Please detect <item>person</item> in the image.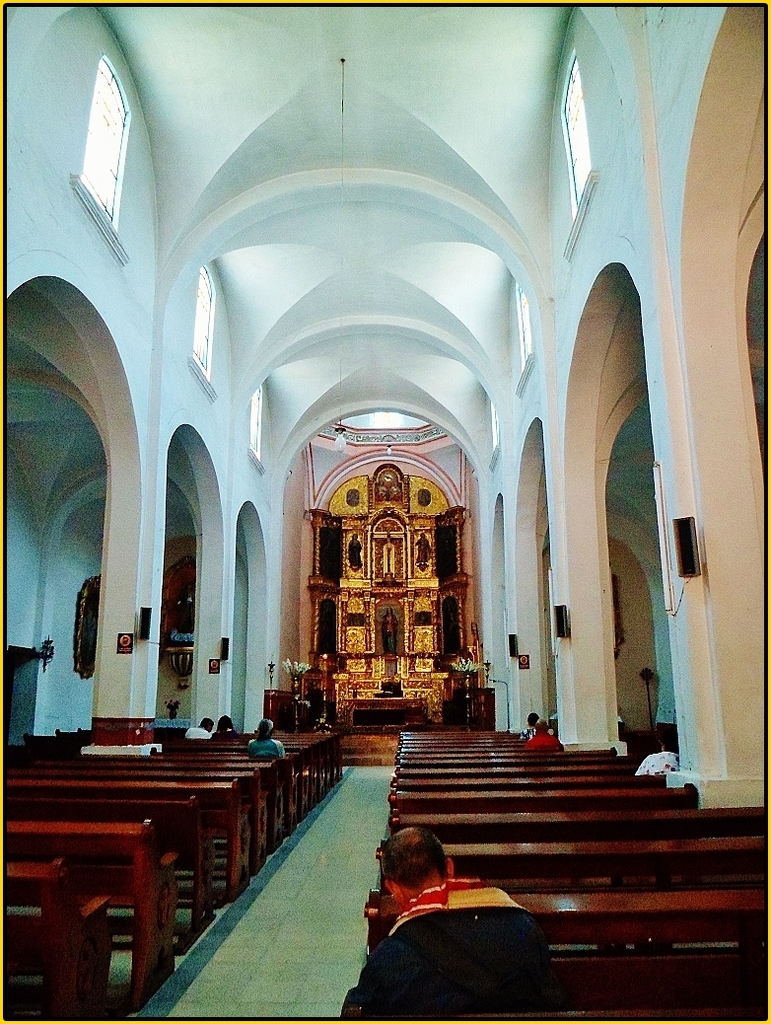
<region>242, 716, 288, 759</region>.
